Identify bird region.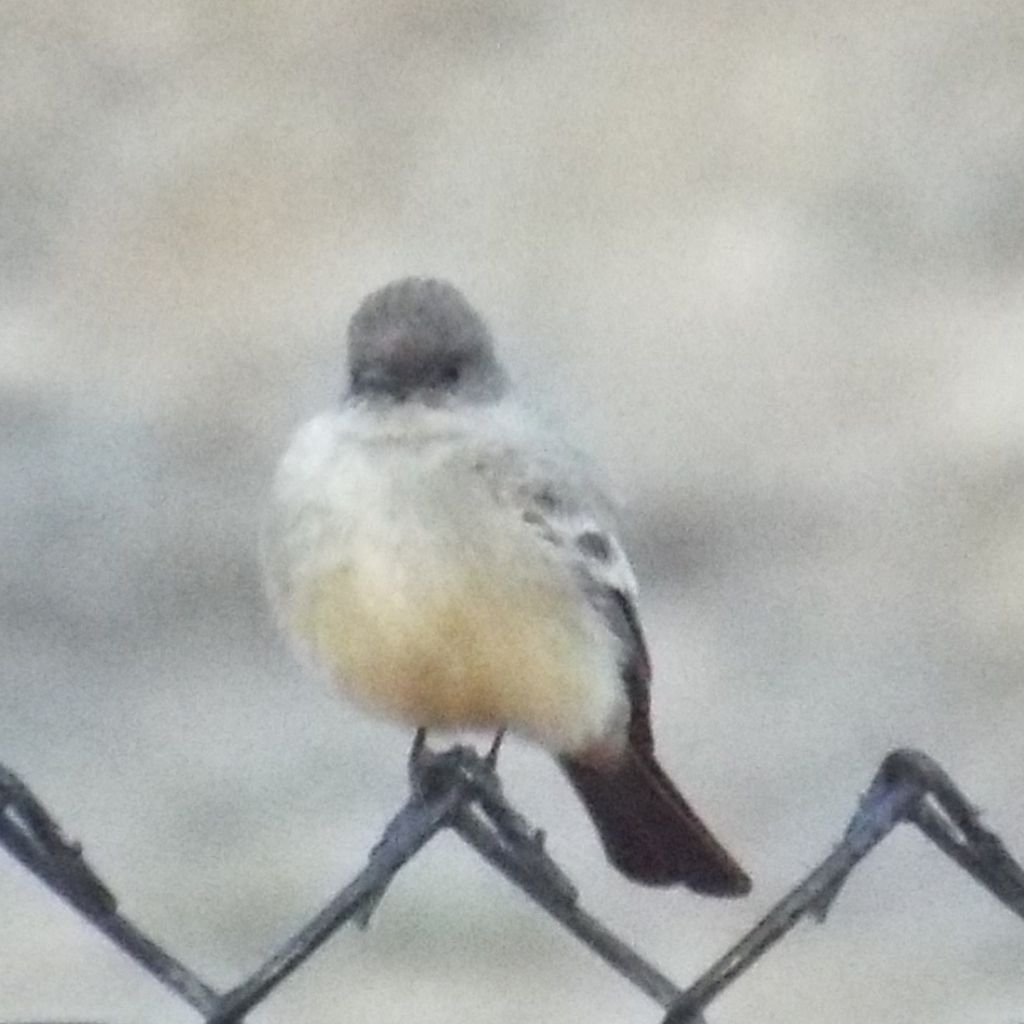
Region: locate(240, 301, 750, 917).
